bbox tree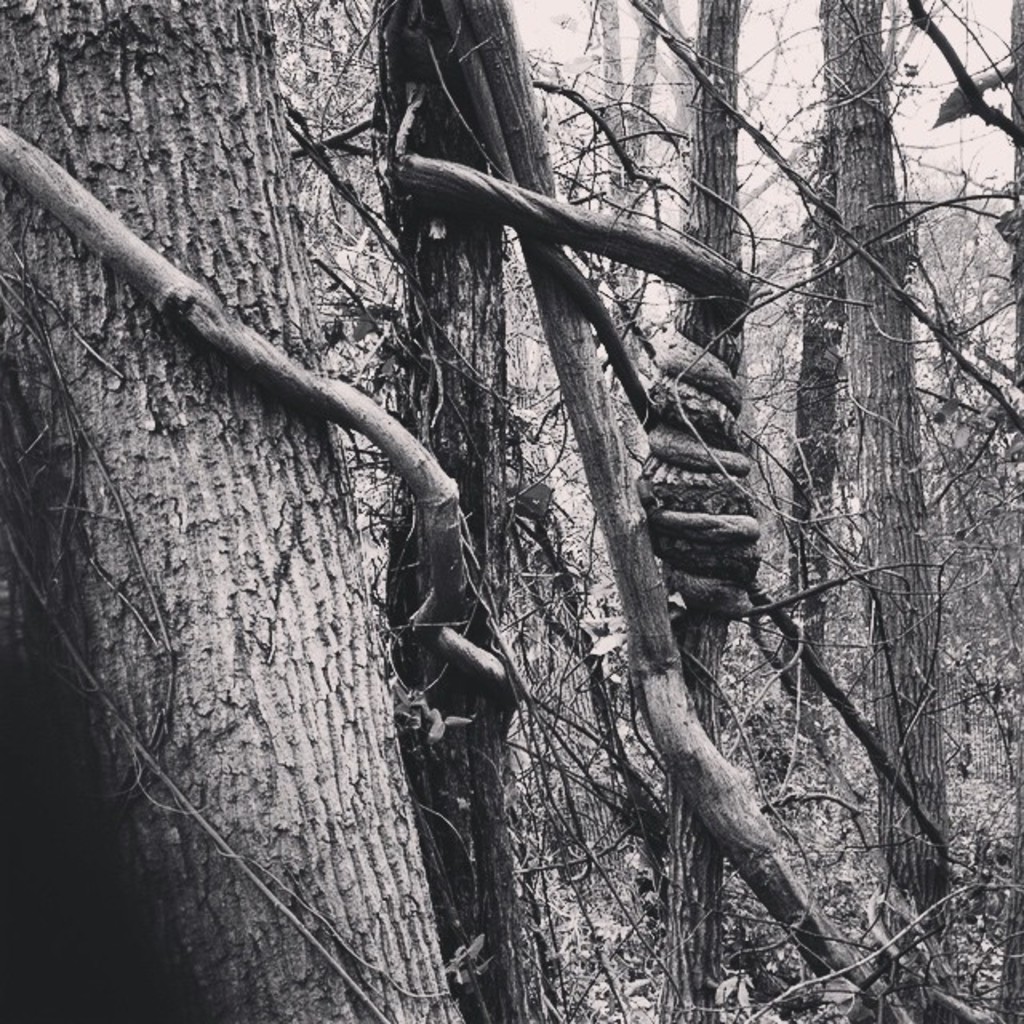
{"left": 474, "top": 0, "right": 1022, "bottom": 1022}
